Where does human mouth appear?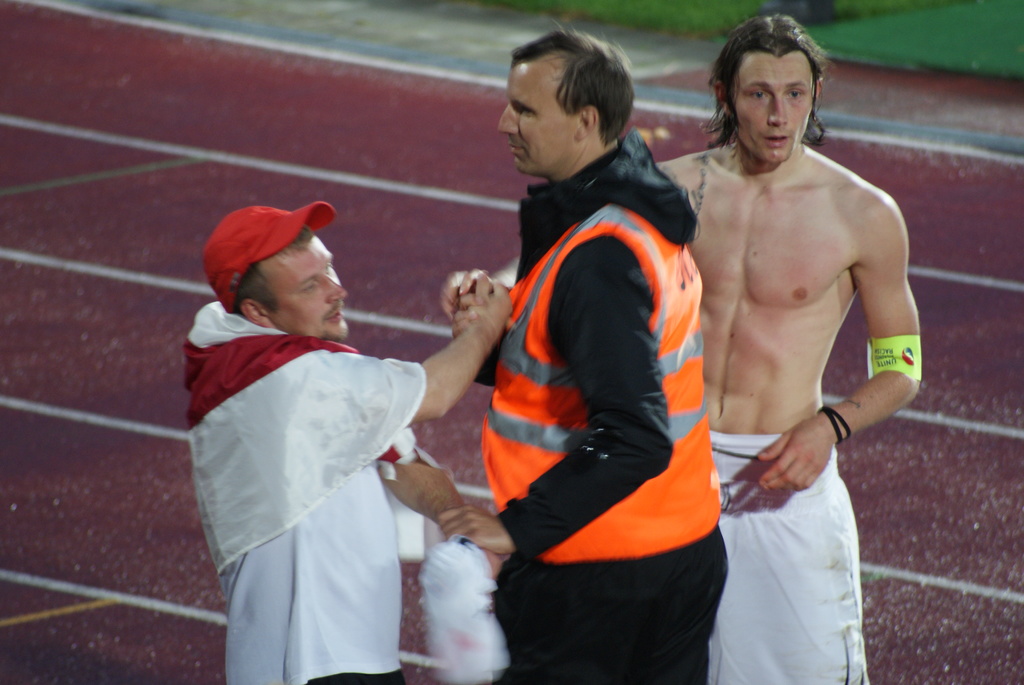
Appears at [761,129,794,146].
